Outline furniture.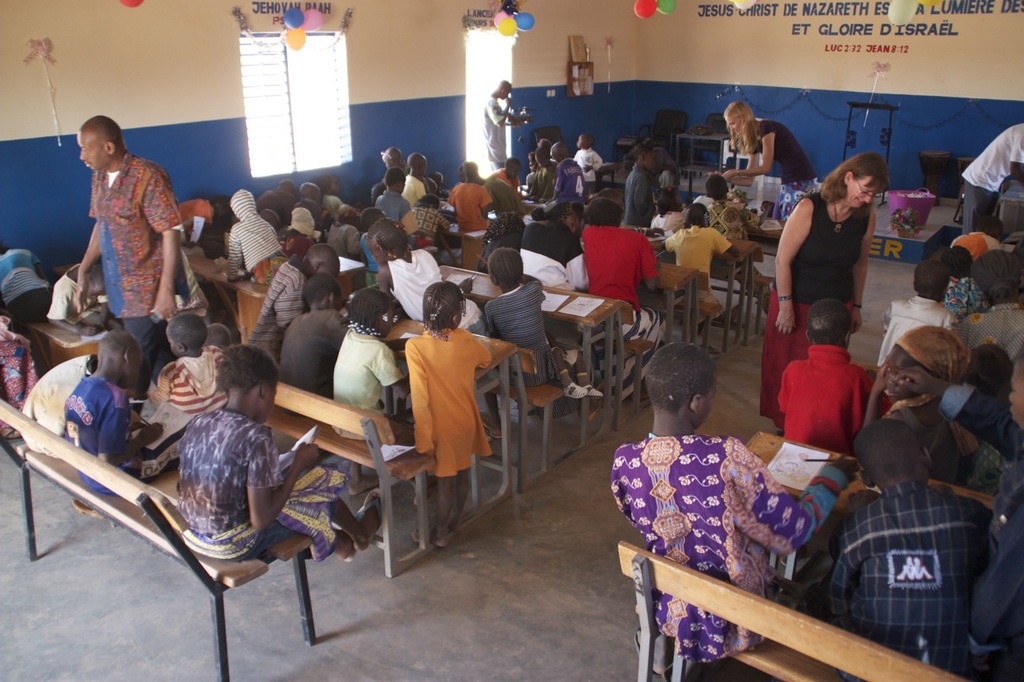
Outline: (x1=0, y1=397, x2=318, y2=681).
